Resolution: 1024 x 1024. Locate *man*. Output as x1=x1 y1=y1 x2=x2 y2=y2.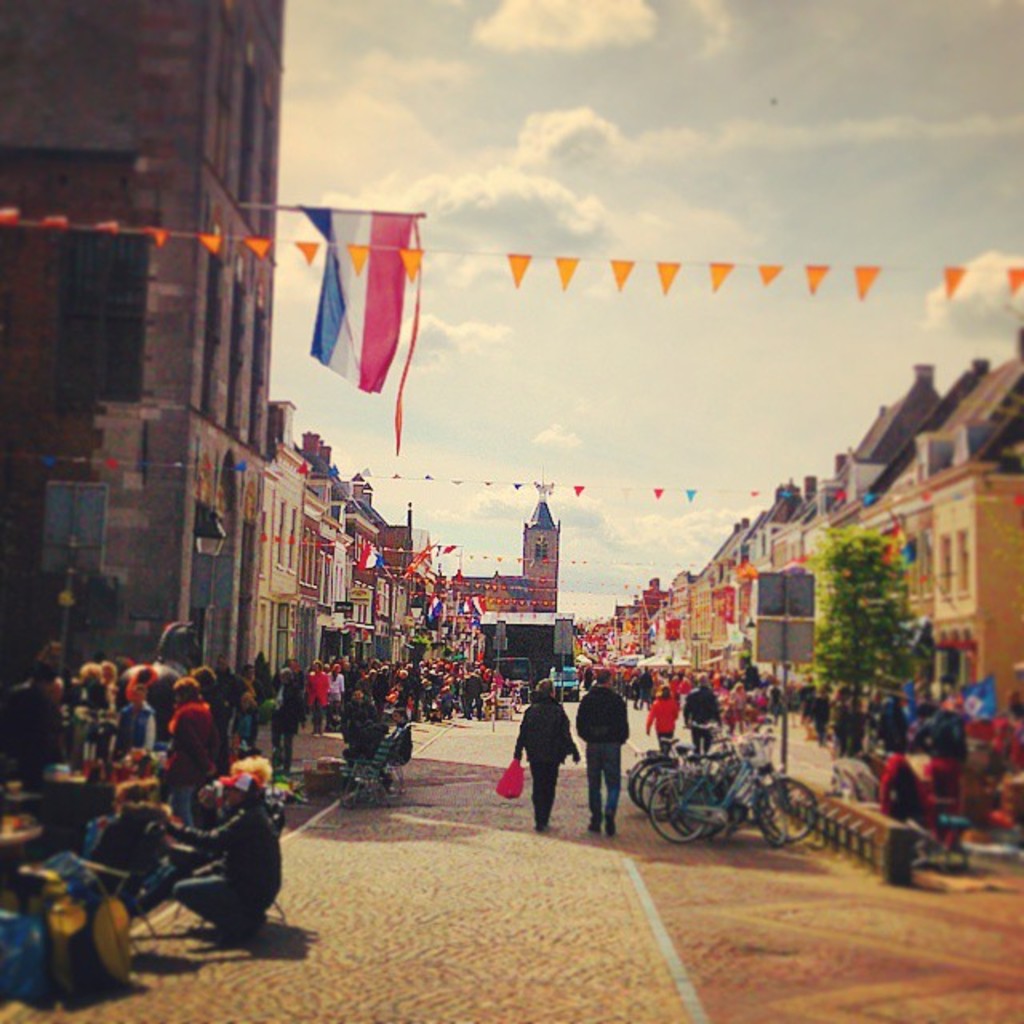
x1=338 y1=678 x2=386 y2=749.
